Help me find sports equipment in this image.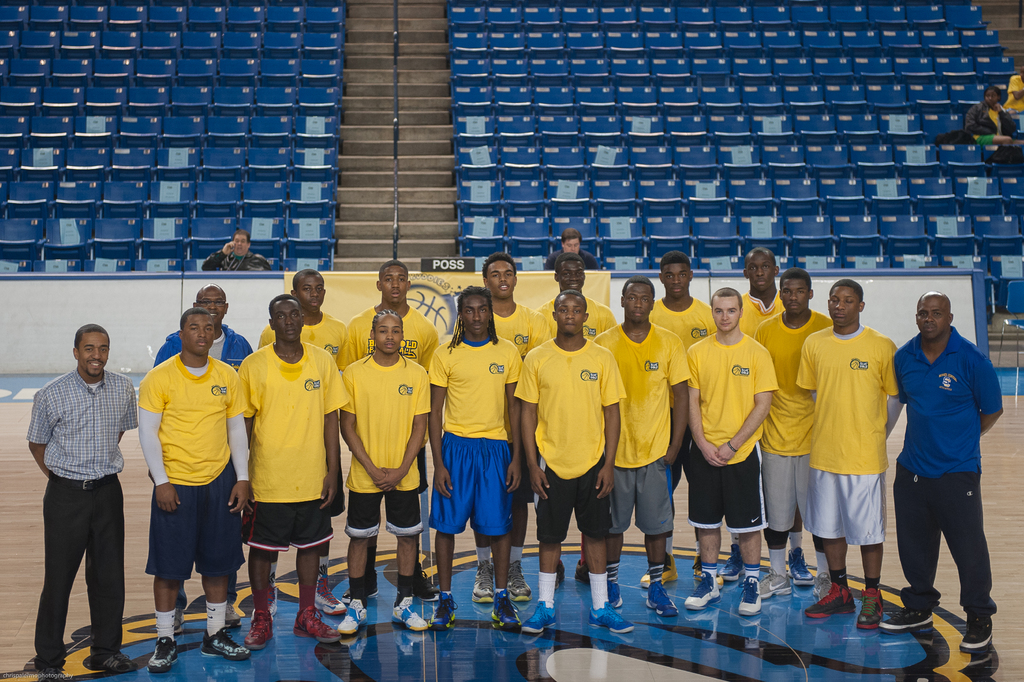
Found it: (left=226, top=604, right=241, bottom=625).
